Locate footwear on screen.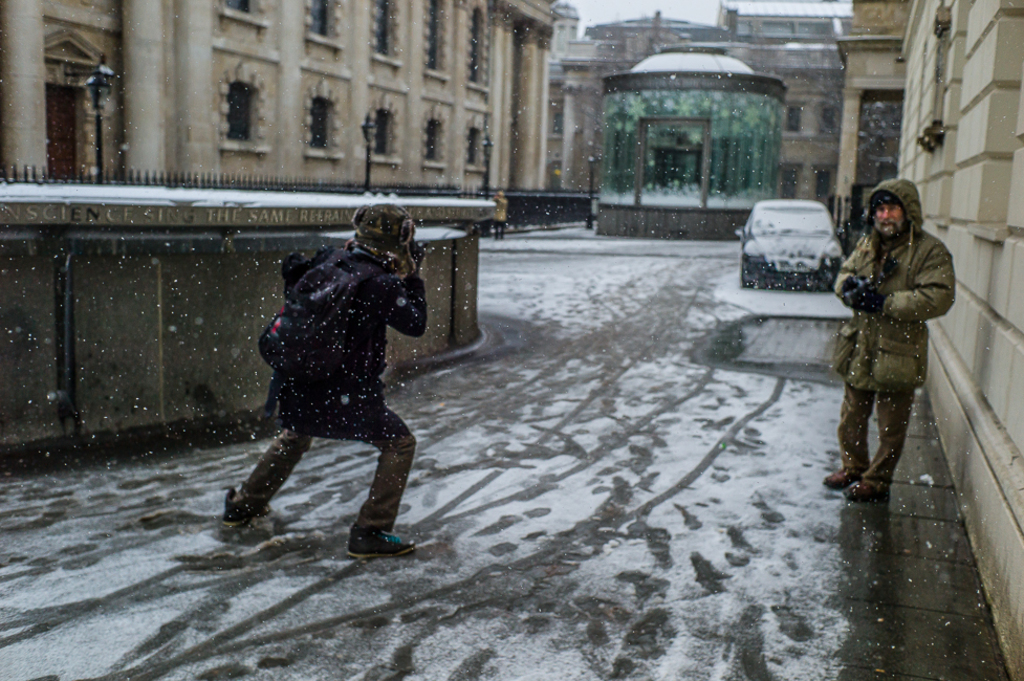
On screen at crop(827, 467, 868, 491).
